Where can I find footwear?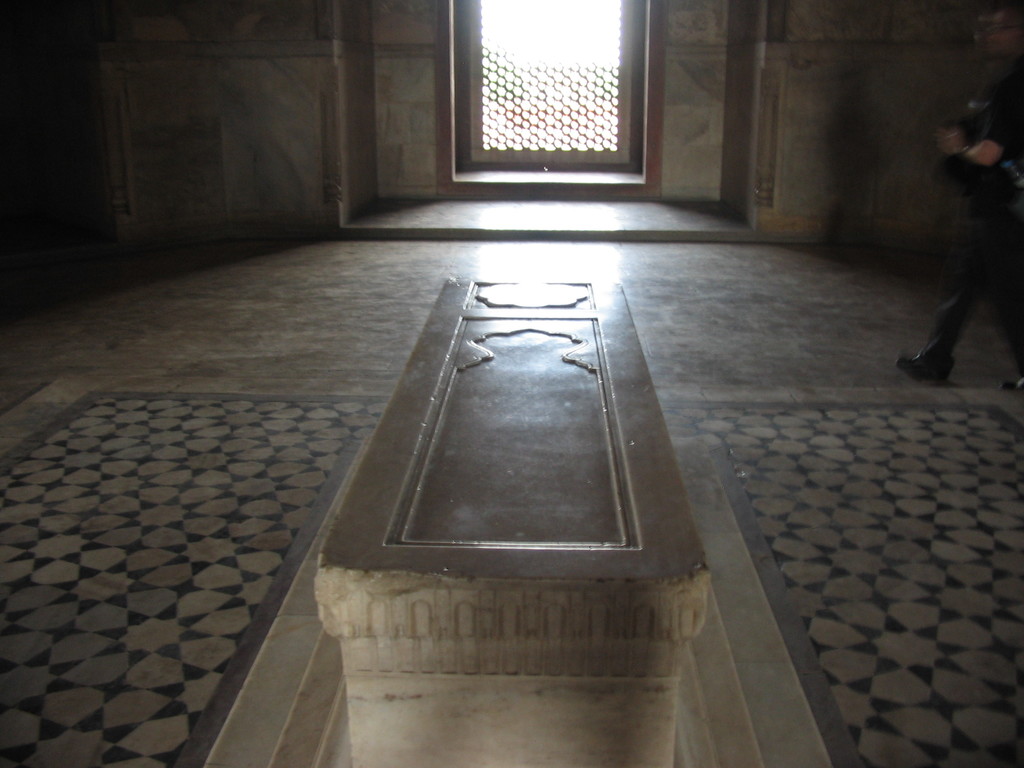
You can find it at crop(897, 349, 957, 385).
